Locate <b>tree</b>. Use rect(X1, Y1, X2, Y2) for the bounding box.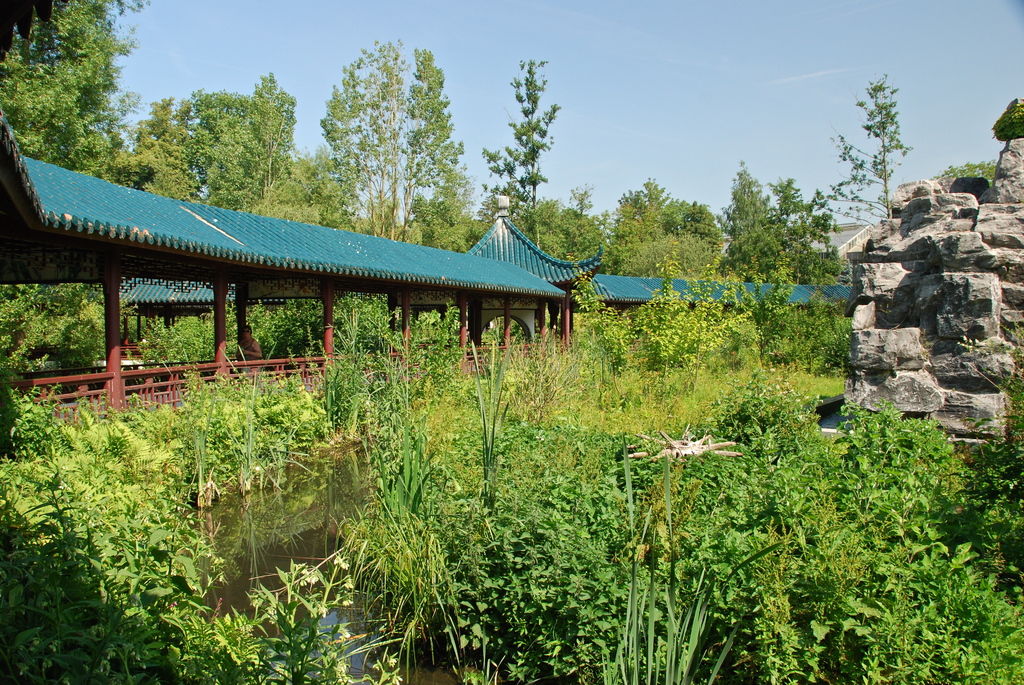
rect(431, 315, 662, 684).
